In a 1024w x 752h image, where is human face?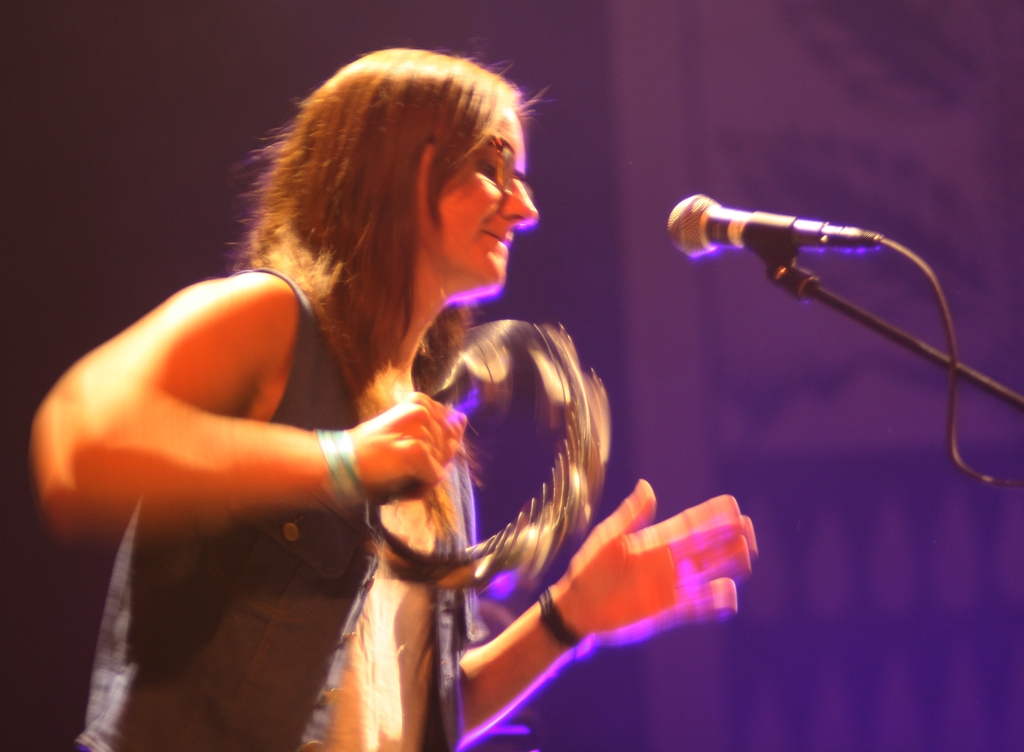
bbox=(420, 106, 541, 291).
